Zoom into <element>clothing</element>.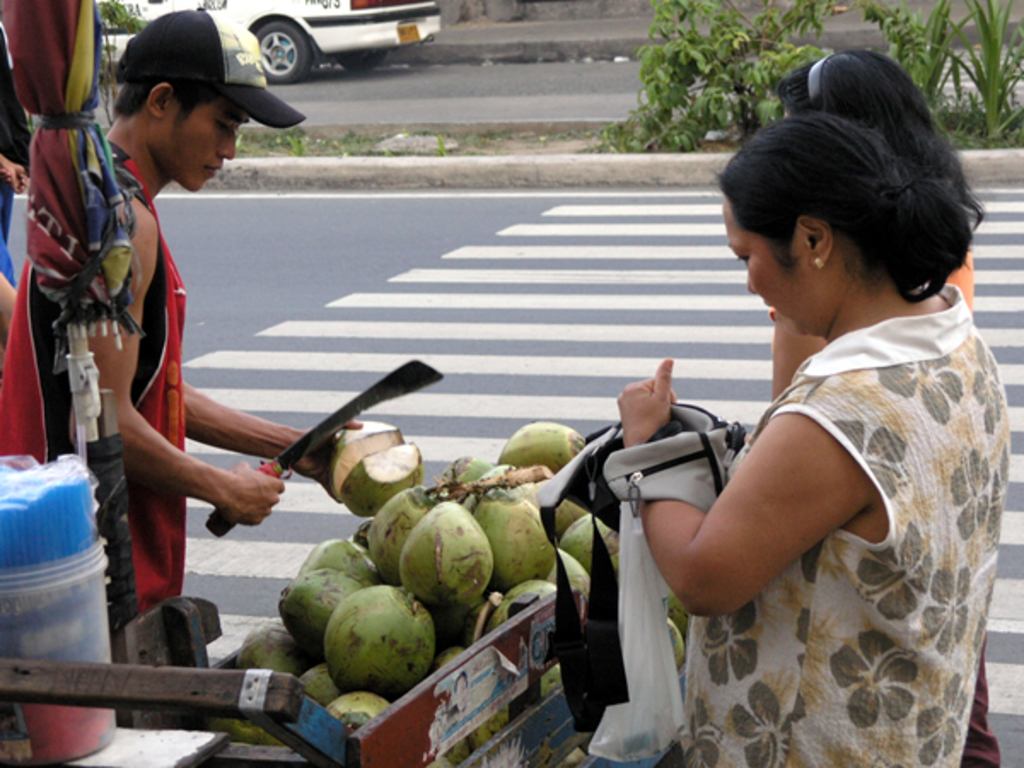
Zoom target: box=[616, 244, 1004, 739].
